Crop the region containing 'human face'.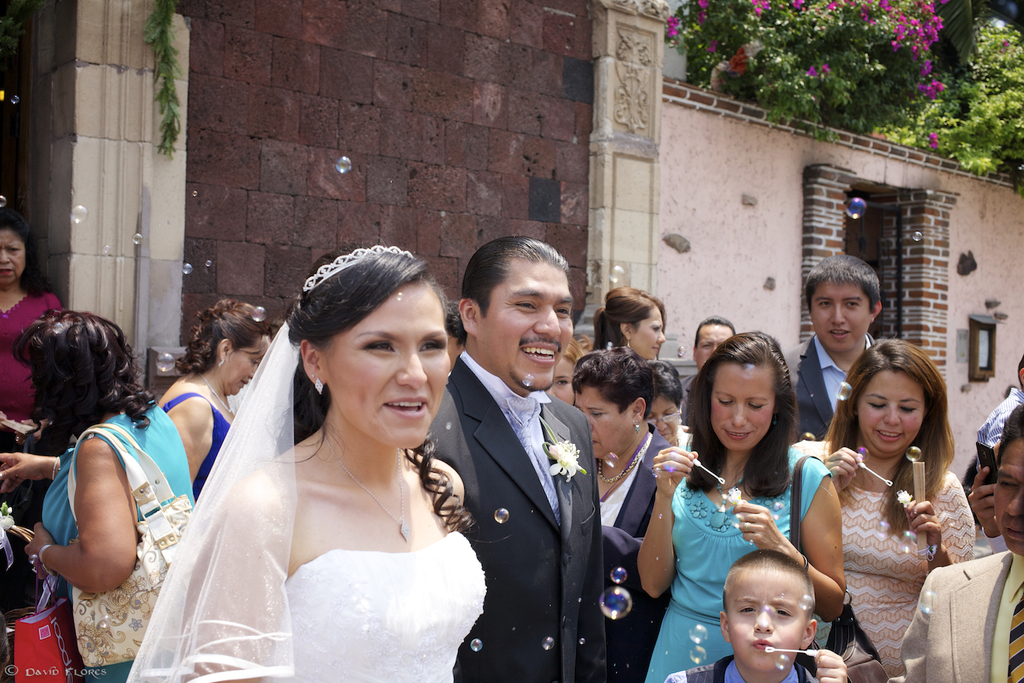
Crop region: x1=859 y1=367 x2=920 y2=459.
